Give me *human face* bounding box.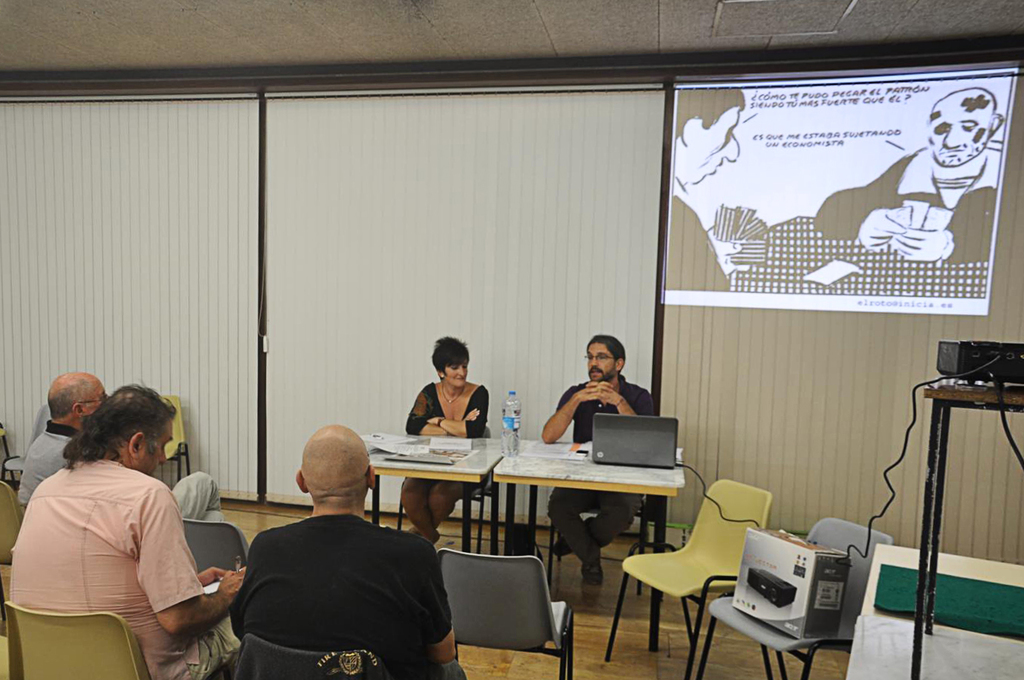
{"x1": 927, "y1": 92, "x2": 989, "y2": 167}.
